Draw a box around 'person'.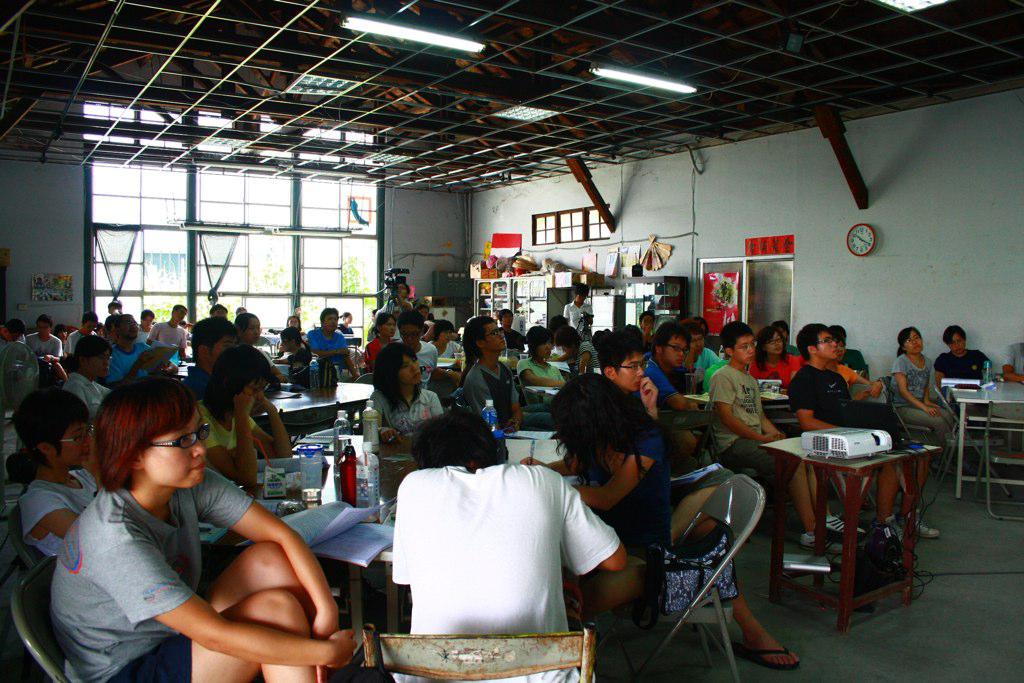
box(135, 301, 161, 346).
